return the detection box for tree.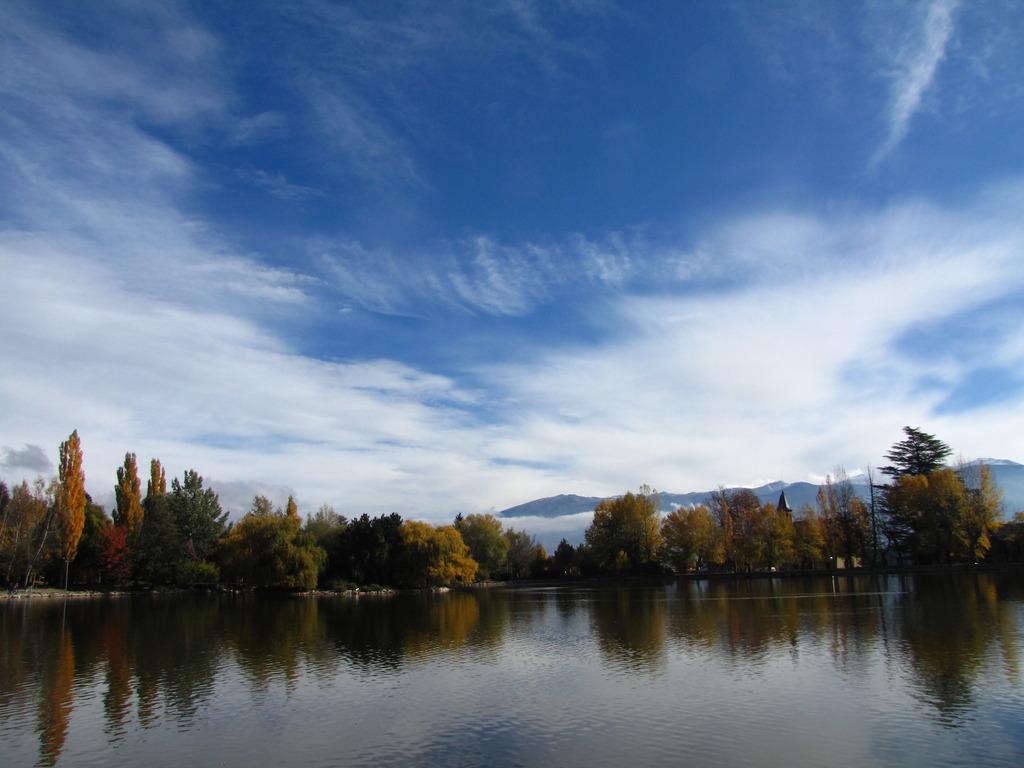
crop(55, 421, 85, 592).
